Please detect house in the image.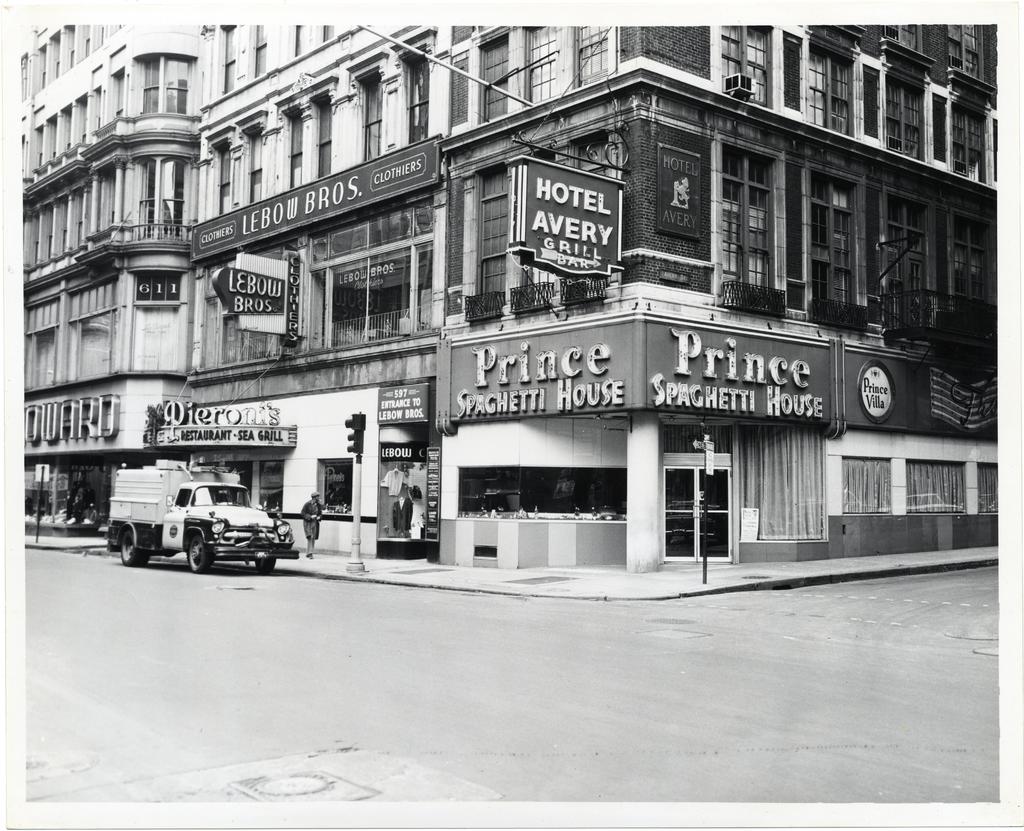
(left=15, top=11, right=206, bottom=541).
